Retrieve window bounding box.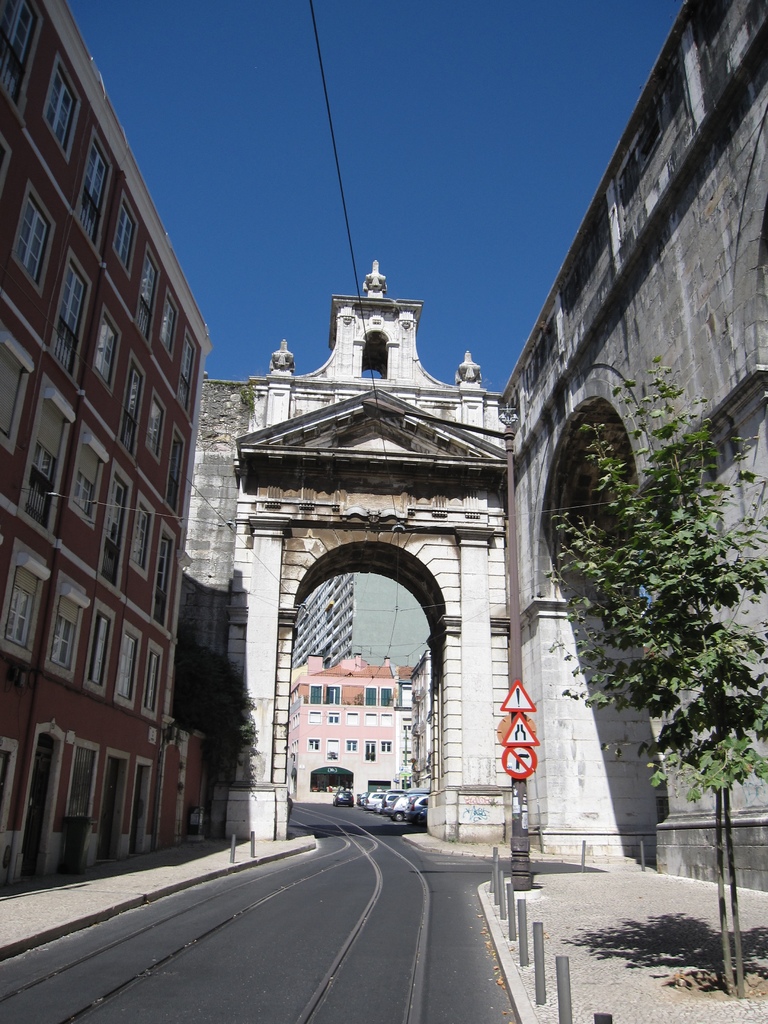
Bounding box: x1=172 y1=330 x2=200 y2=419.
